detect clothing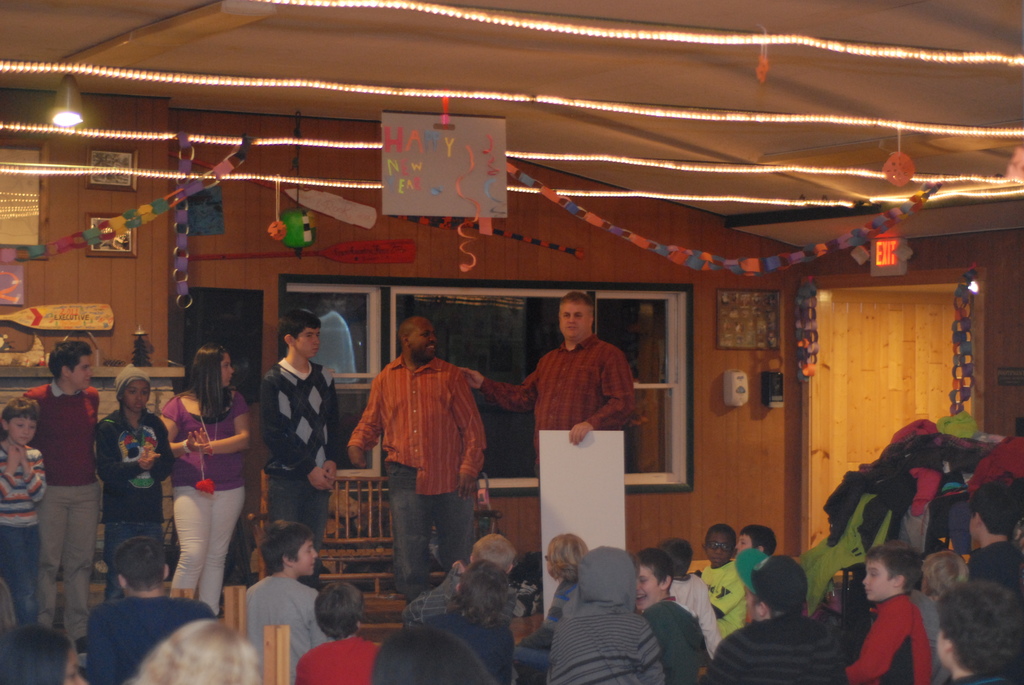
BBox(95, 416, 177, 600)
